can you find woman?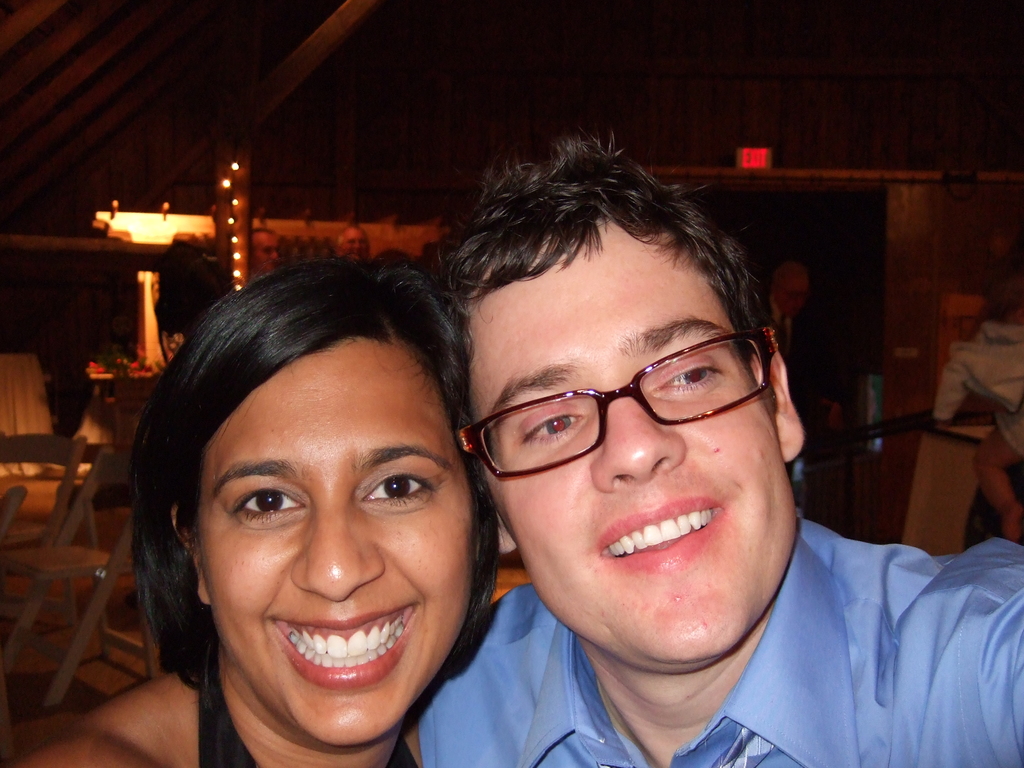
Yes, bounding box: crop(77, 223, 548, 767).
